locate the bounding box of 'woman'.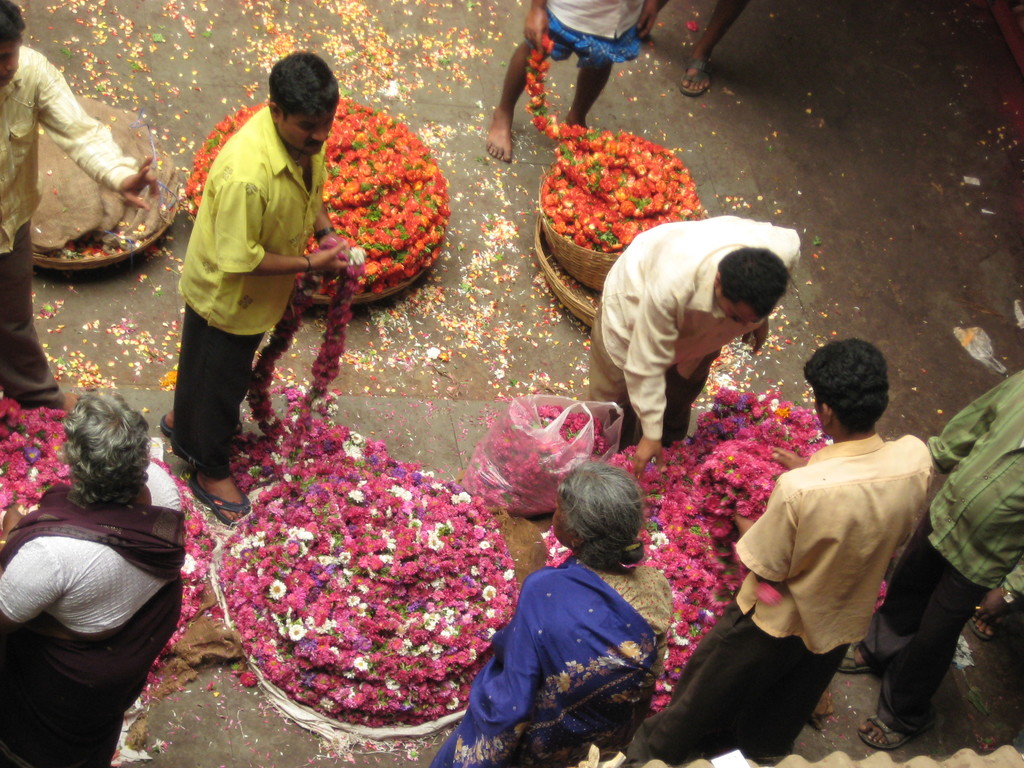
Bounding box: (426, 454, 678, 767).
